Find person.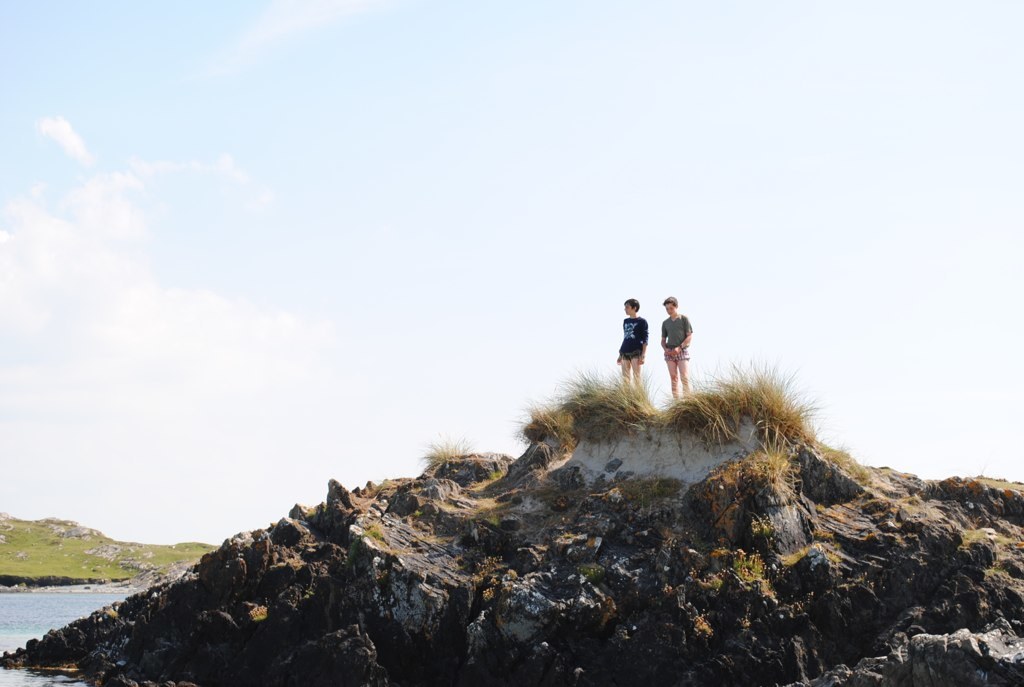
region(611, 295, 650, 397).
